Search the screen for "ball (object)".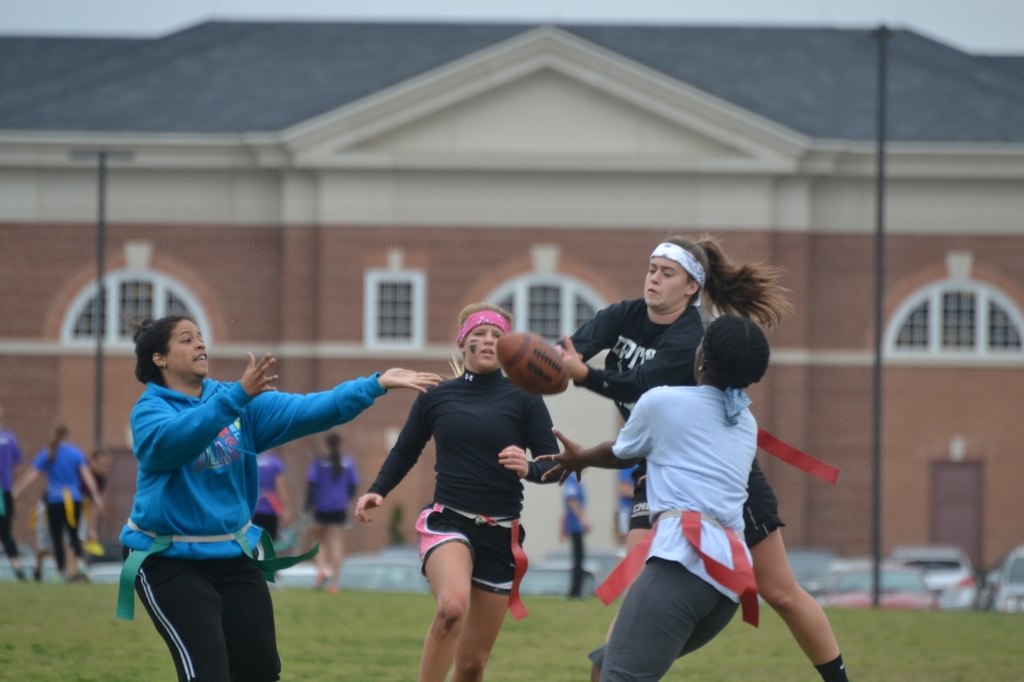
Found at <bbox>493, 332, 571, 396</bbox>.
